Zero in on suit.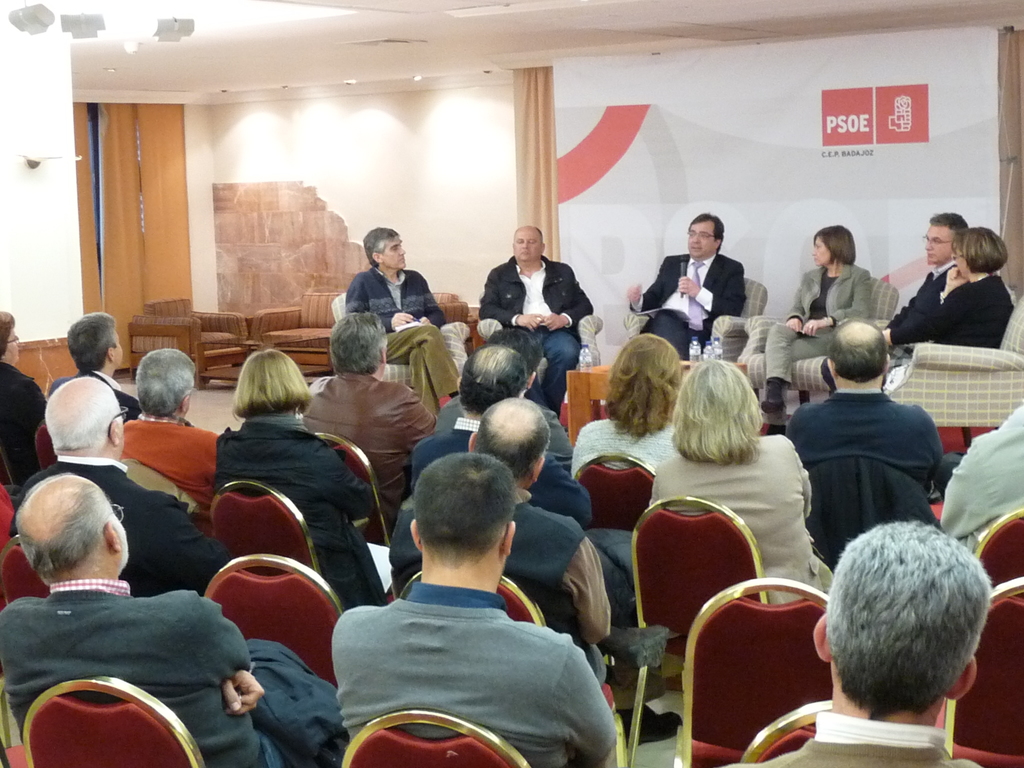
Zeroed in: left=35, top=366, right=143, bottom=432.
